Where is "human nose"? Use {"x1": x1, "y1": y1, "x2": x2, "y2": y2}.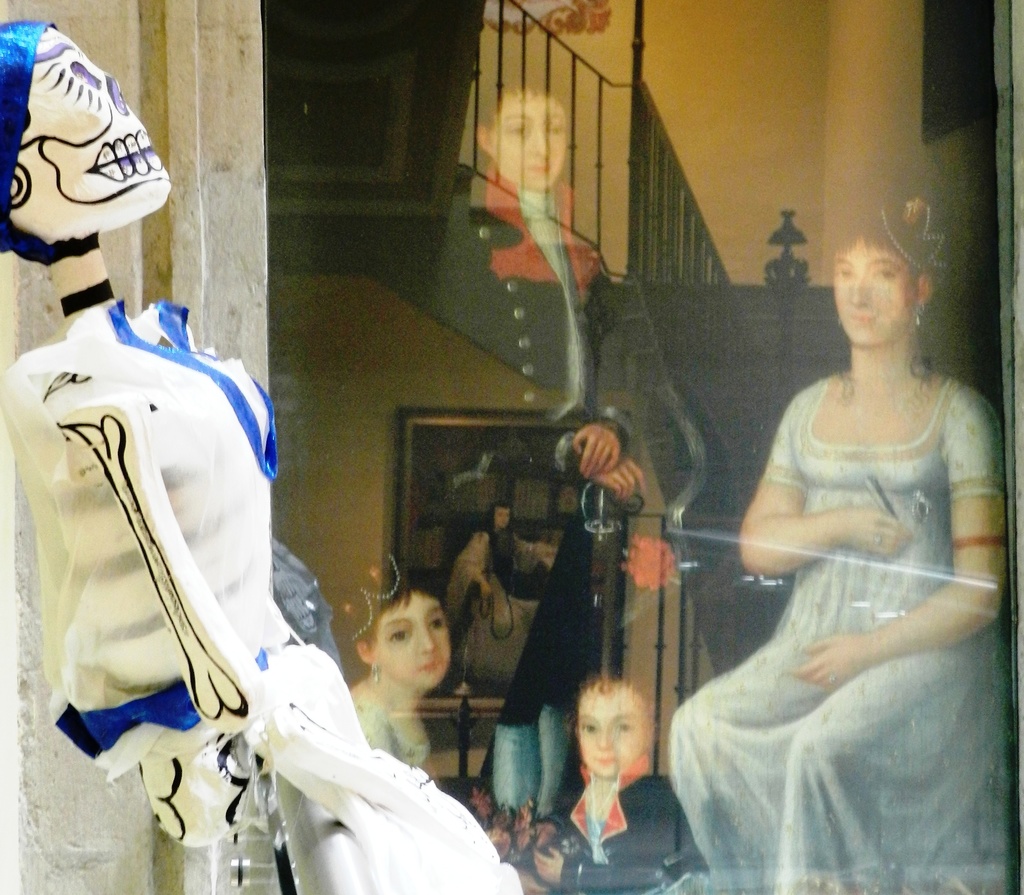
{"x1": 527, "y1": 122, "x2": 550, "y2": 159}.
